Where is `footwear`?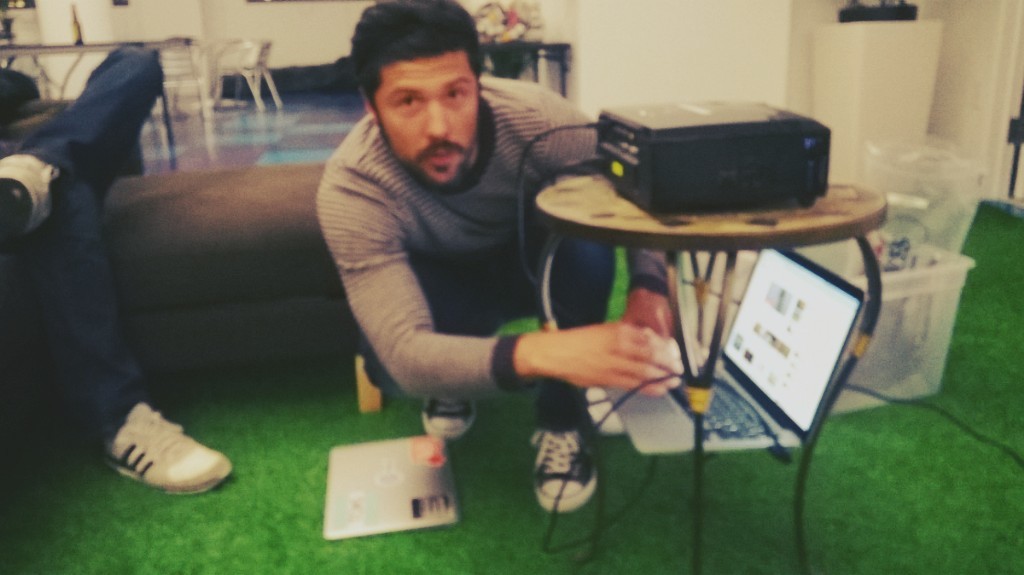
detection(536, 415, 602, 514).
